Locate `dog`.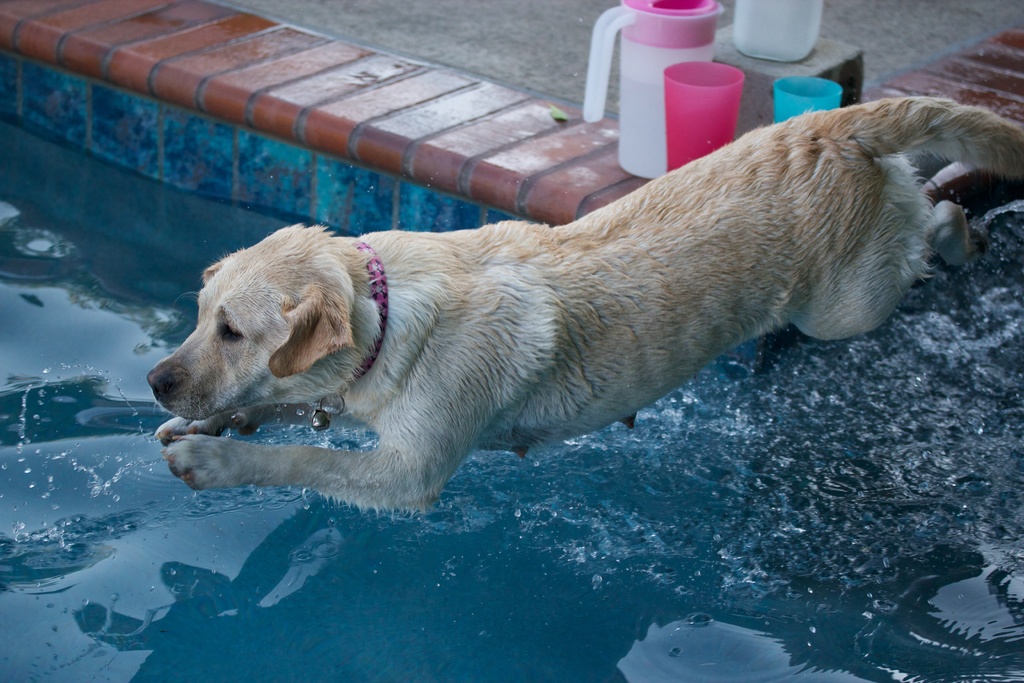
Bounding box: rect(143, 96, 1023, 518).
